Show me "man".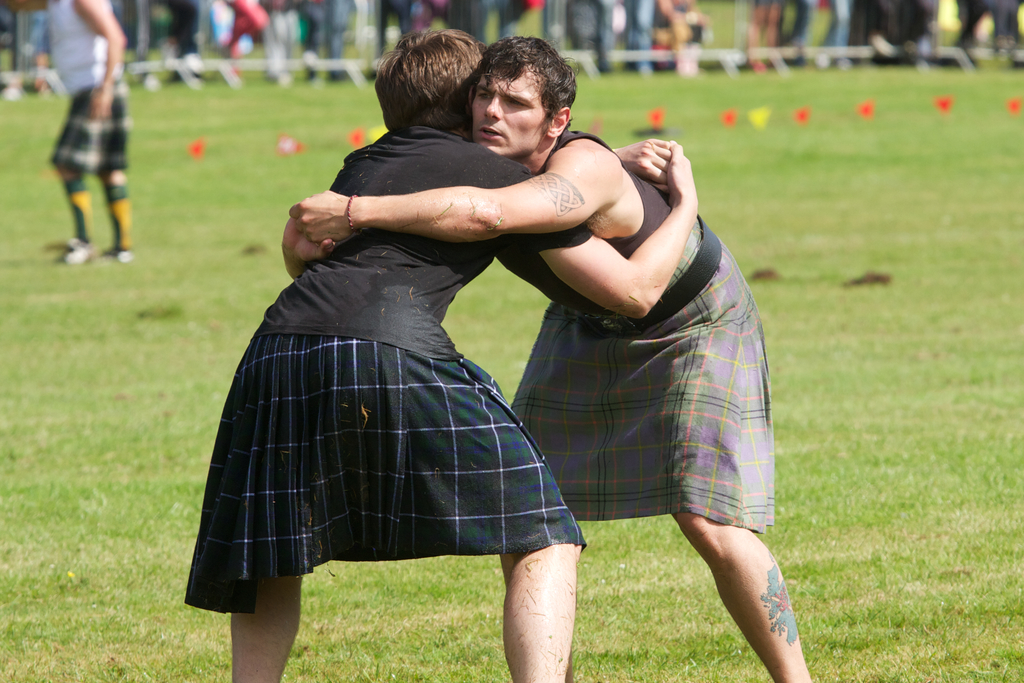
"man" is here: (left=221, top=0, right=270, bottom=60).
